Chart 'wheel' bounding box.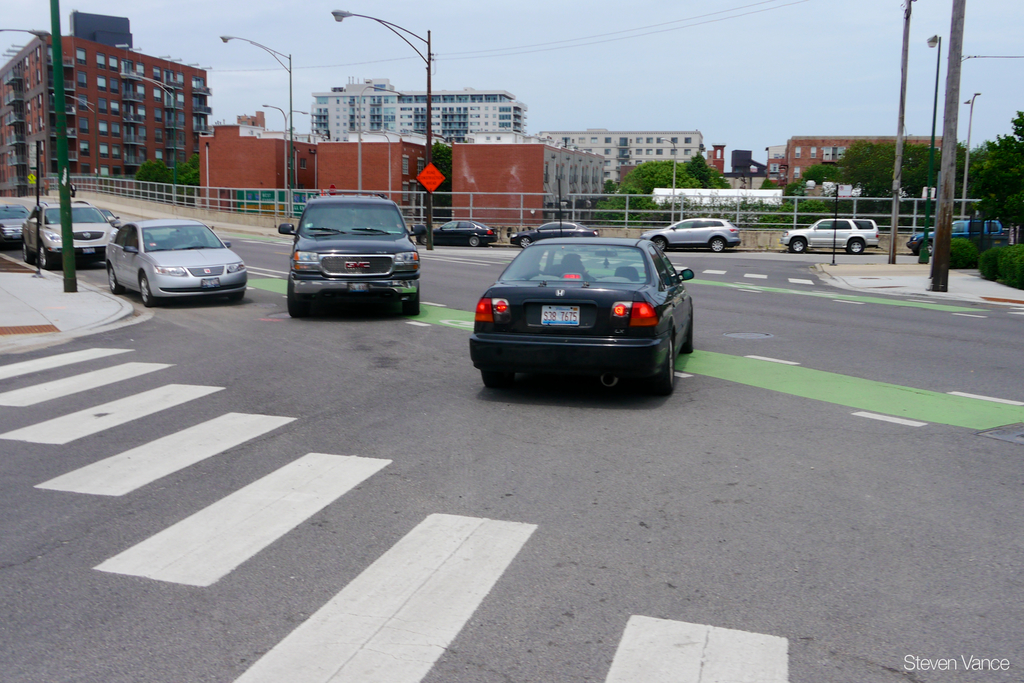
Charted: box(467, 236, 477, 248).
